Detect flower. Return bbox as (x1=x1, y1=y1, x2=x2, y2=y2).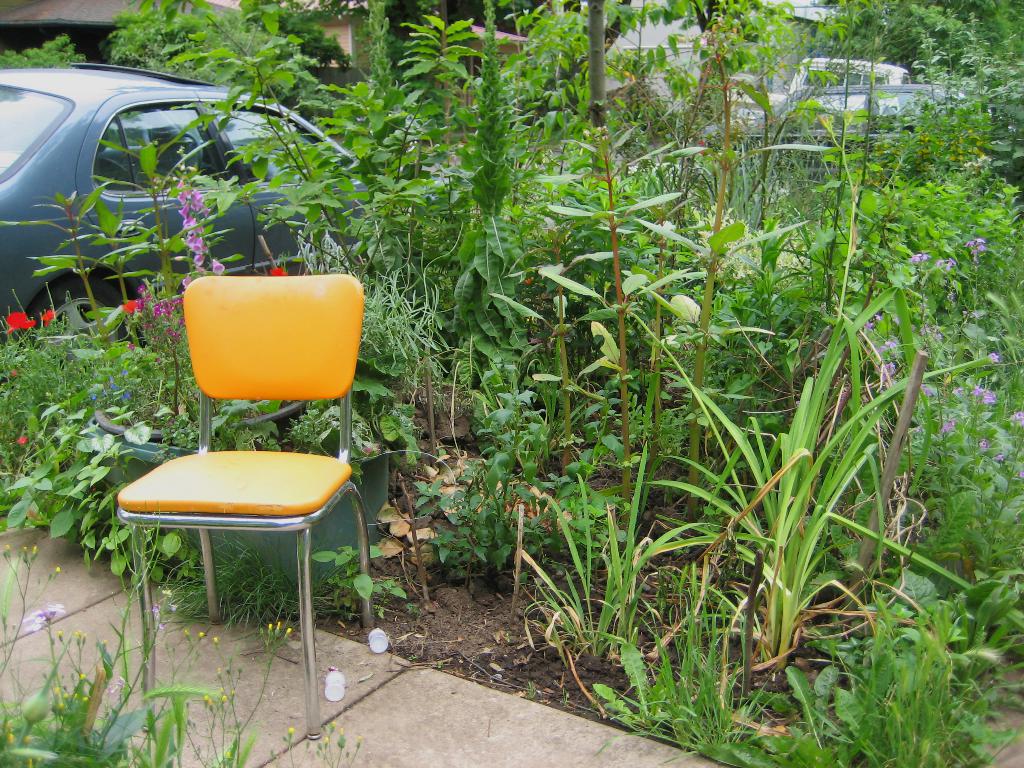
(x1=911, y1=249, x2=934, y2=264).
